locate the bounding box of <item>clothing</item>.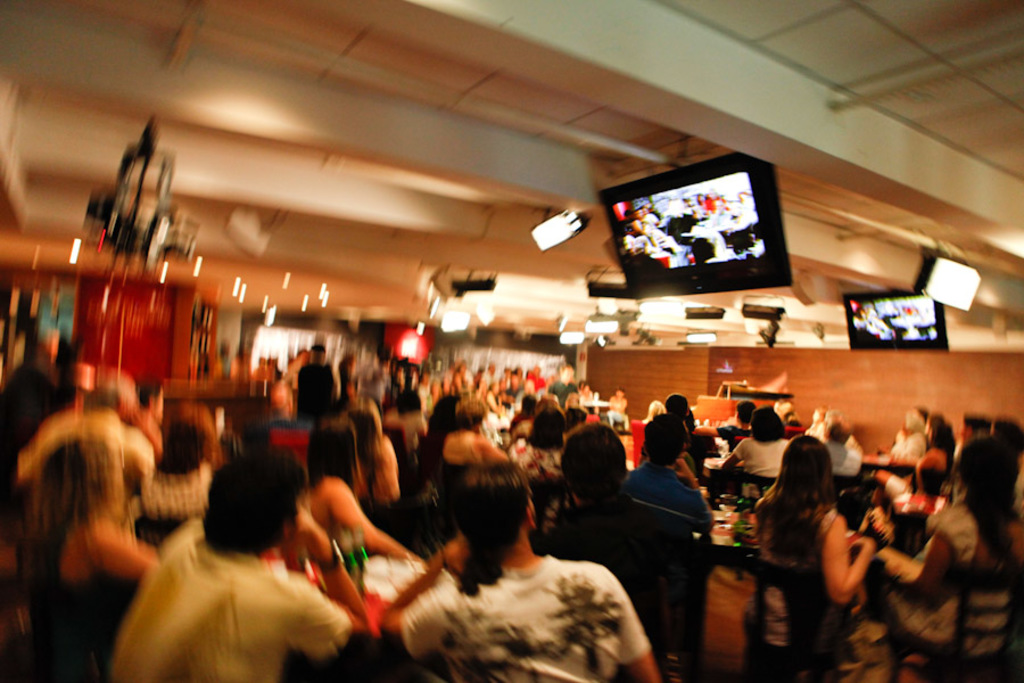
Bounding box: <region>625, 460, 716, 608</region>.
